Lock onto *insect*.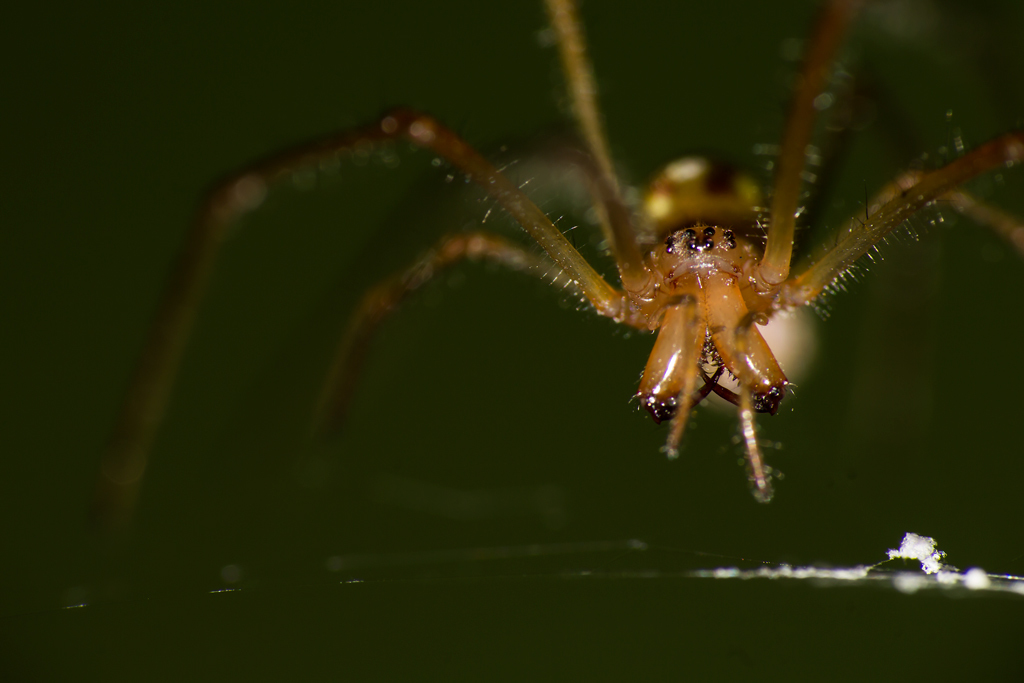
Locked: 94, 0, 1023, 532.
